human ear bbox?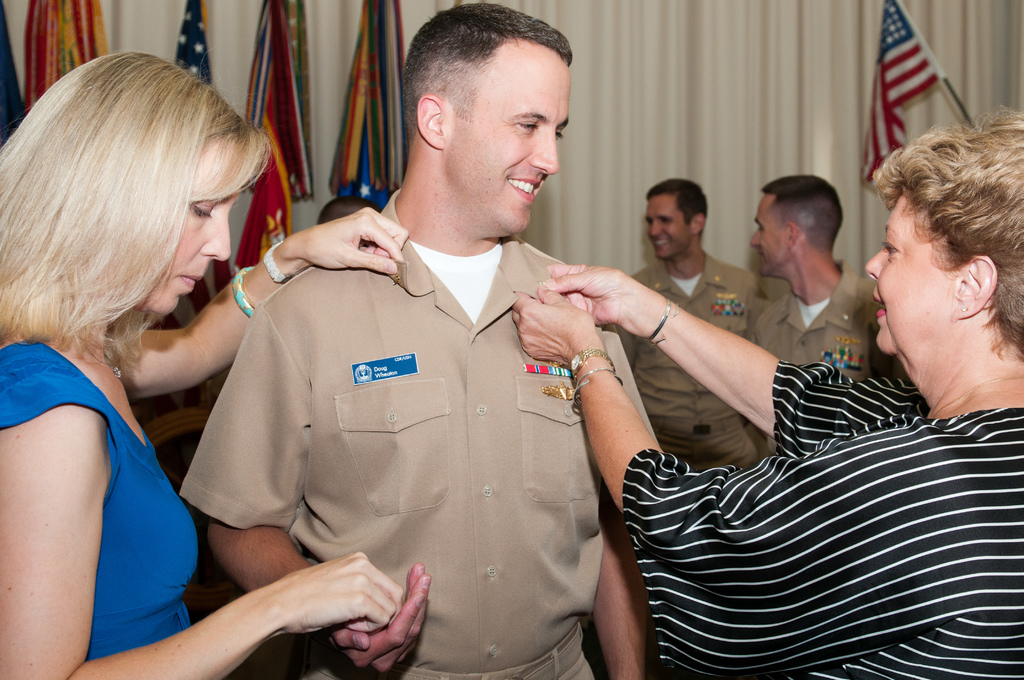
955/254/999/318
